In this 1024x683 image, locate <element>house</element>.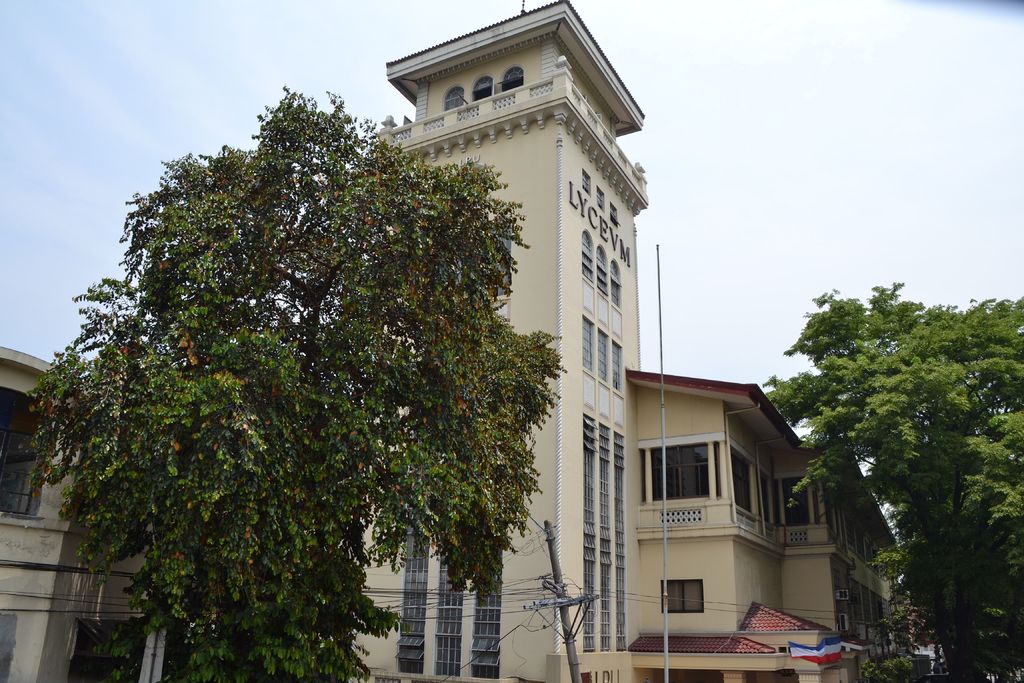
Bounding box: bbox=(346, 0, 649, 682).
